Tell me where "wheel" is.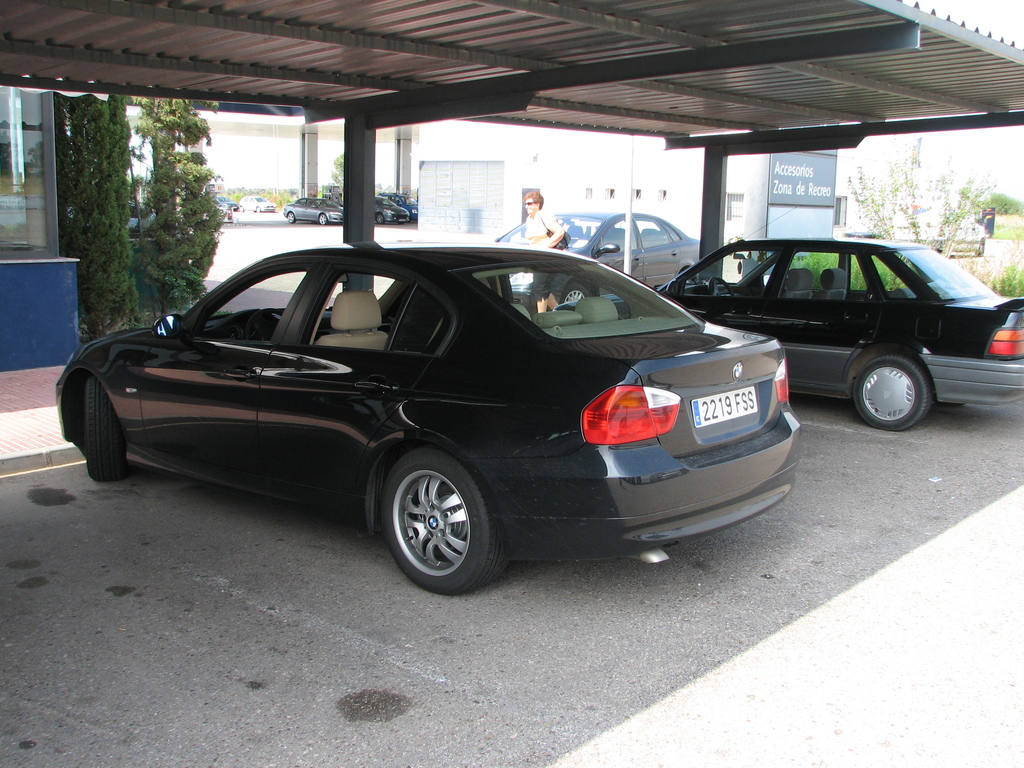
"wheel" is at bbox(370, 456, 492, 582).
